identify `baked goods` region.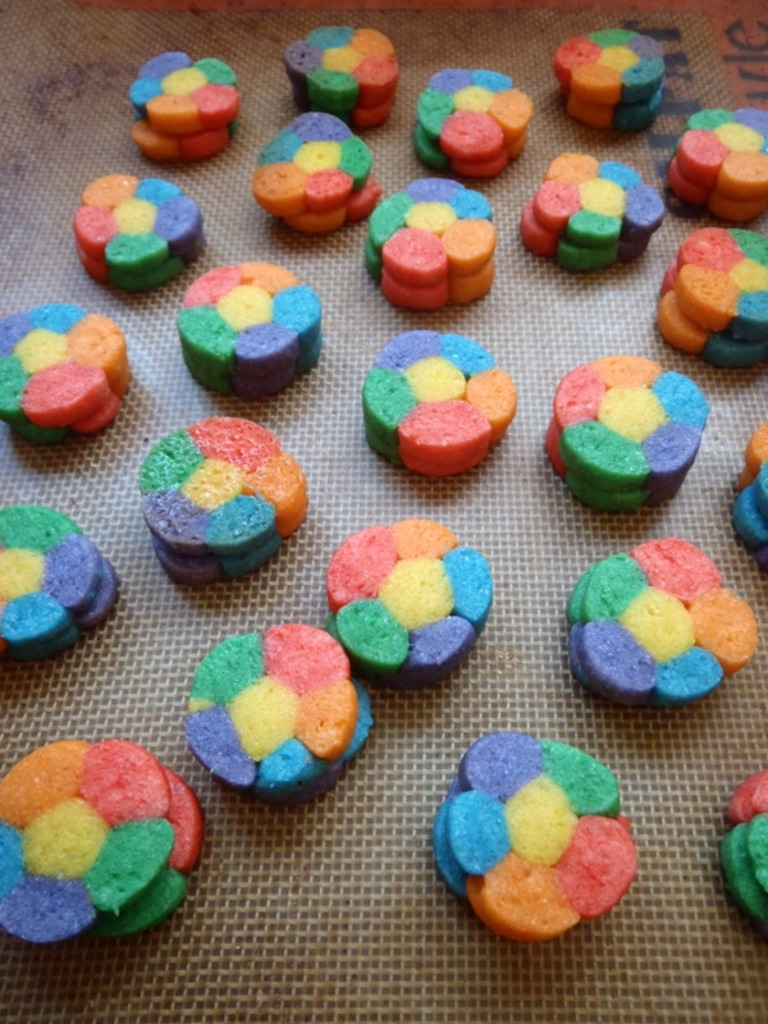
Region: (left=654, top=224, right=767, bottom=375).
